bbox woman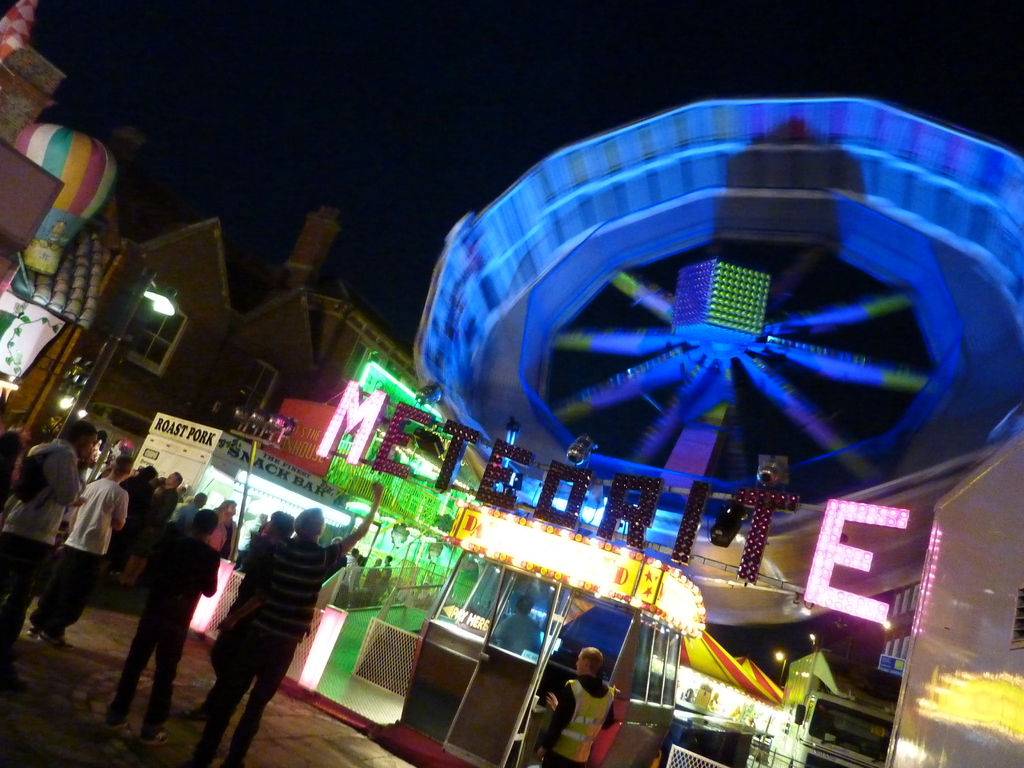
215/497/237/565
